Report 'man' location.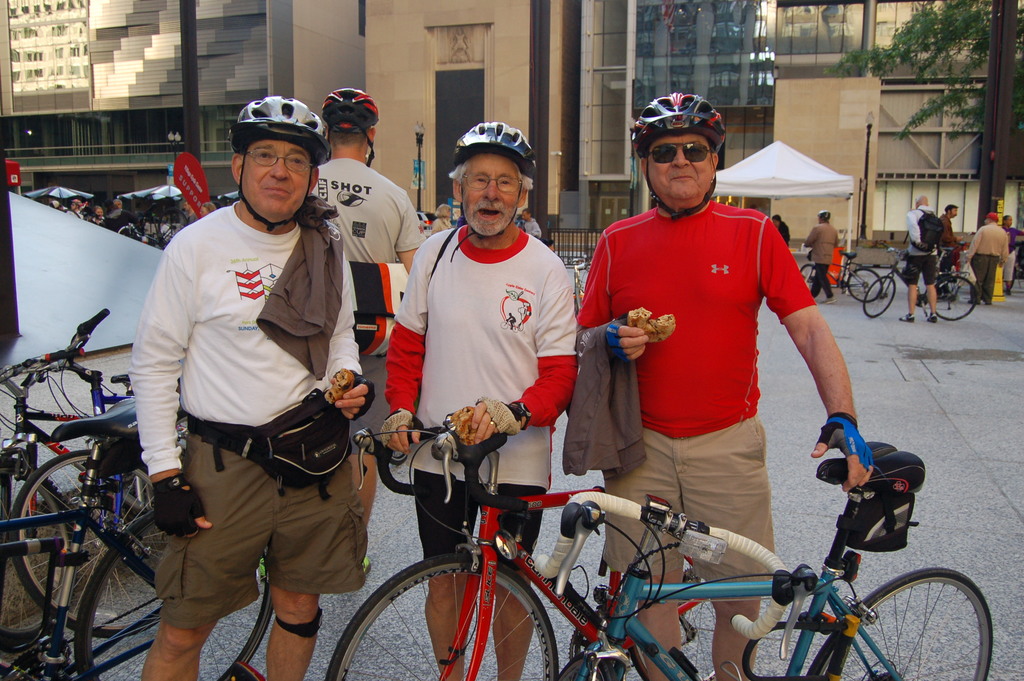
Report: detection(526, 205, 540, 240).
